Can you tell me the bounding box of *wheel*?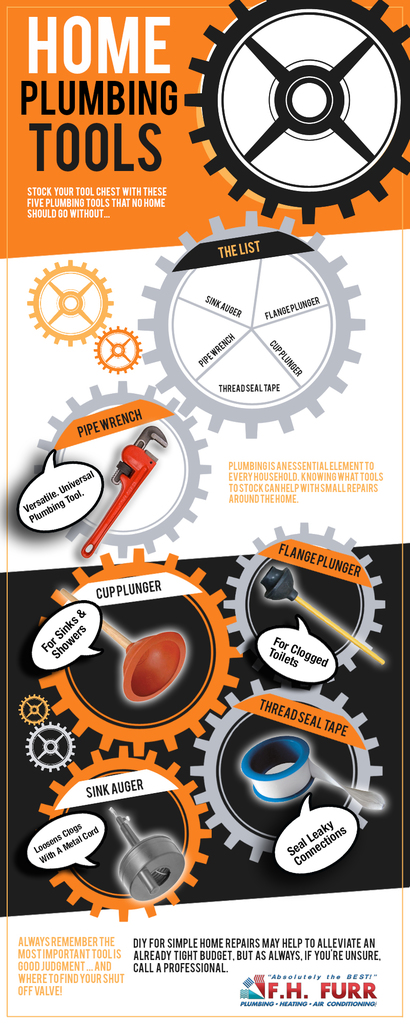
(x1=26, y1=252, x2=117, y2=347).
